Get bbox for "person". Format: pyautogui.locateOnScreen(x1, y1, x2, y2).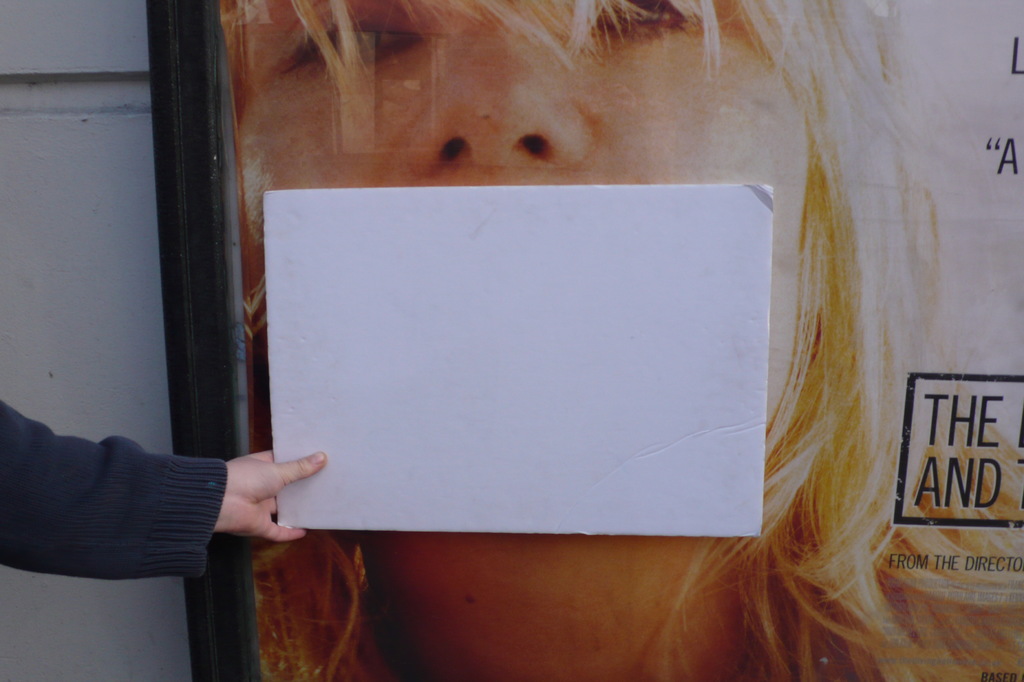
pyautogui.locateOnScreen(222, 0, 1023, 681).
